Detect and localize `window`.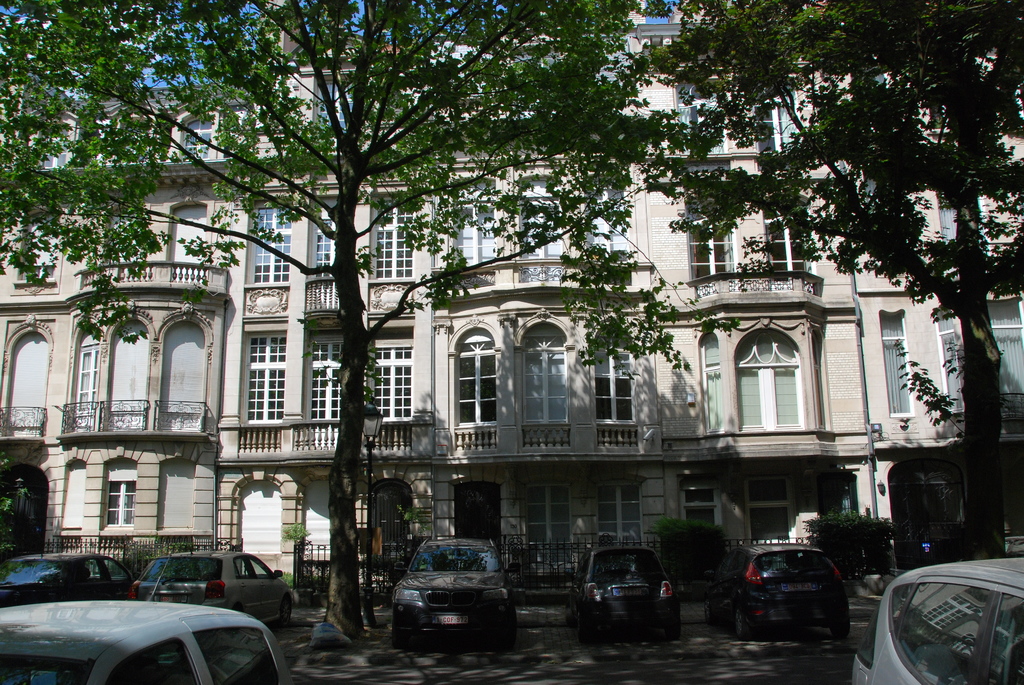
Localized at <box>596,343,634,427</box>.
